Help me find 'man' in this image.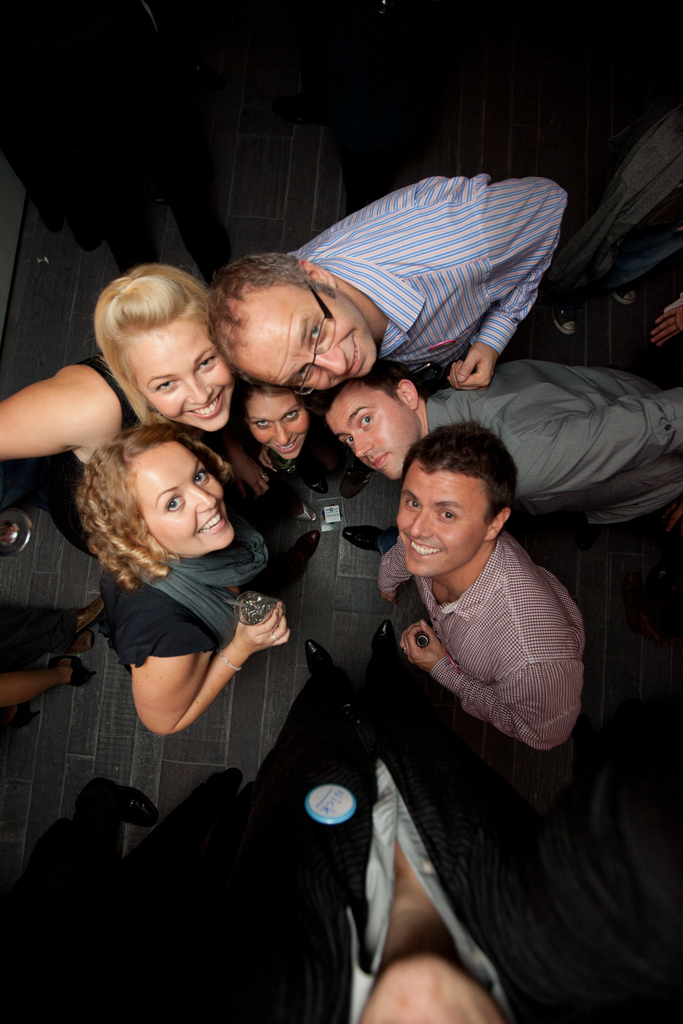
Found it: <box>327,361,682,554</box>.
